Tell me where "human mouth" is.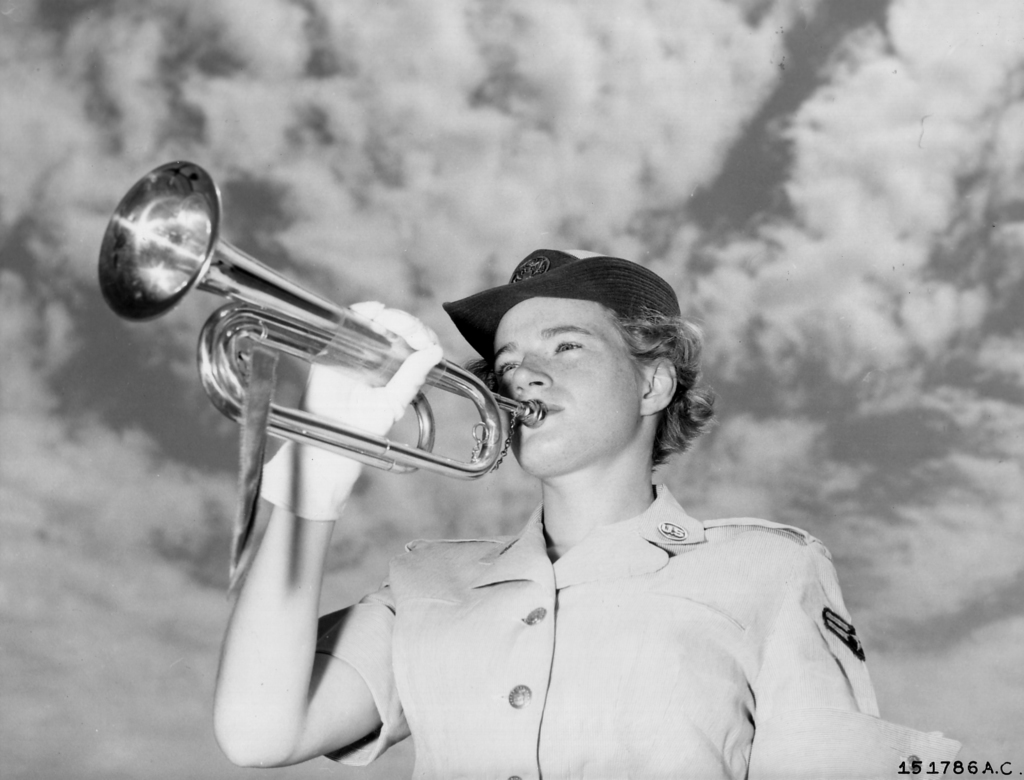
"human mouth" is at rect(544, 407, 559, 413).
